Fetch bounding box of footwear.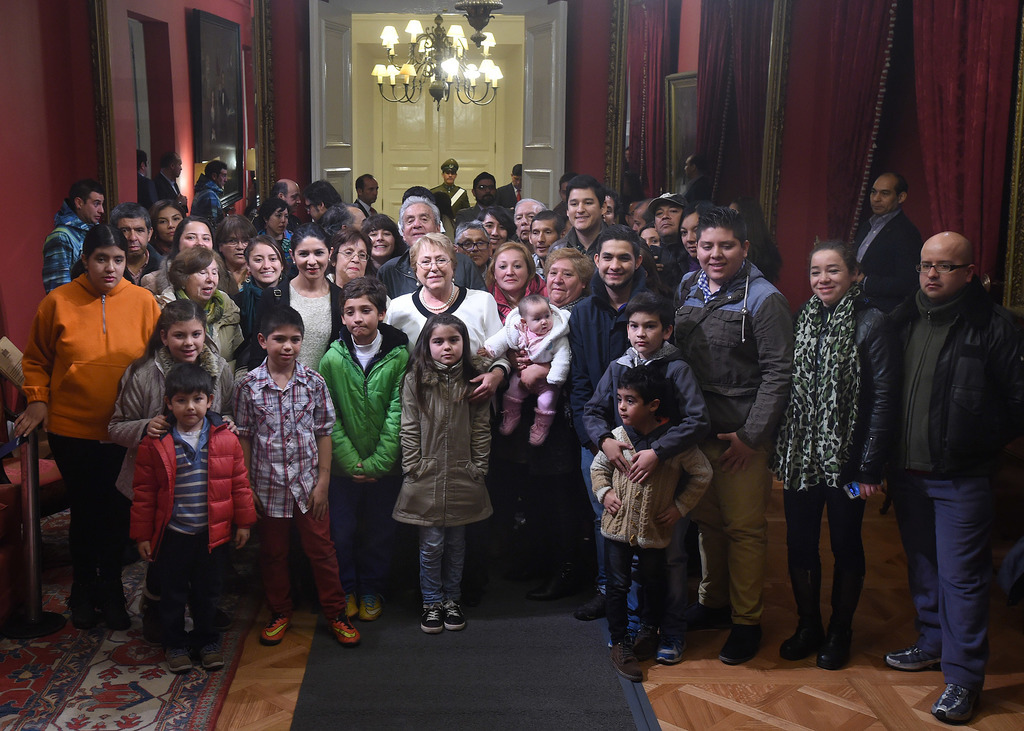
Bbox: crop(780, 626, 822, 664).
